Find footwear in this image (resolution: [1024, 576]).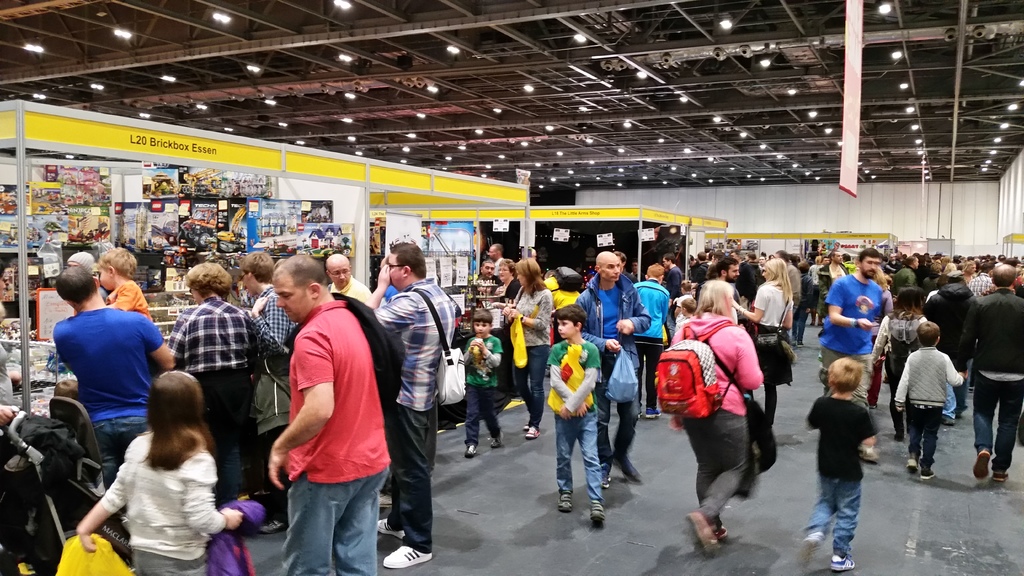
bbox=(991, 473, 1009, 483).
